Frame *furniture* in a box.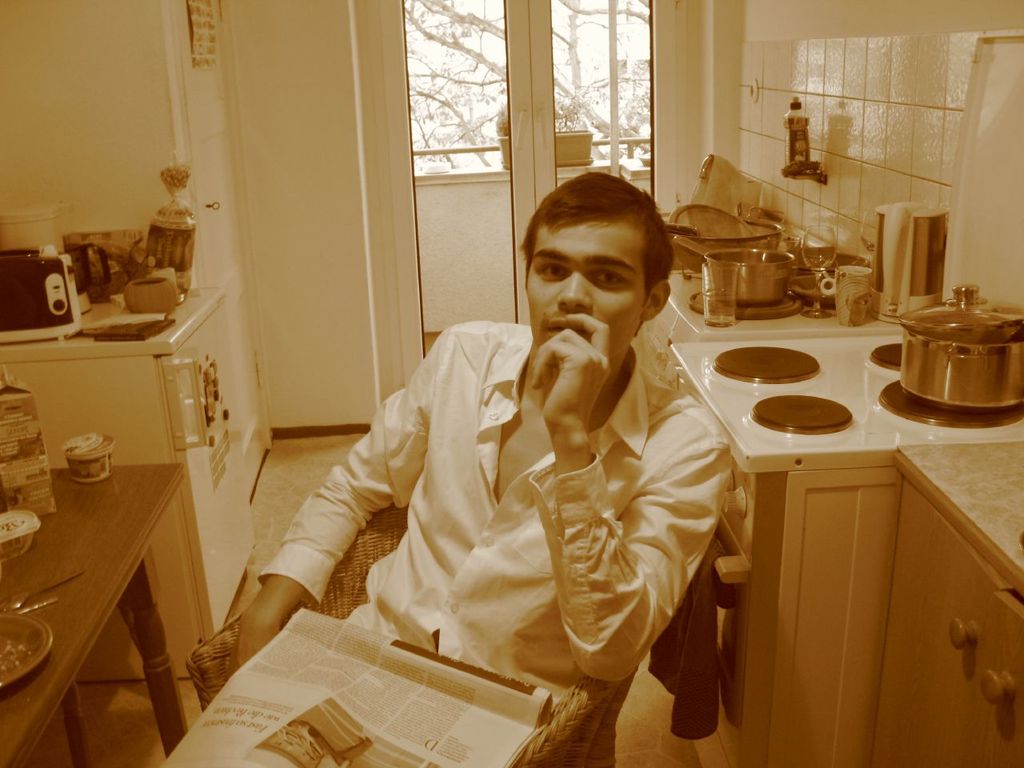
[871,443,1023,762].
